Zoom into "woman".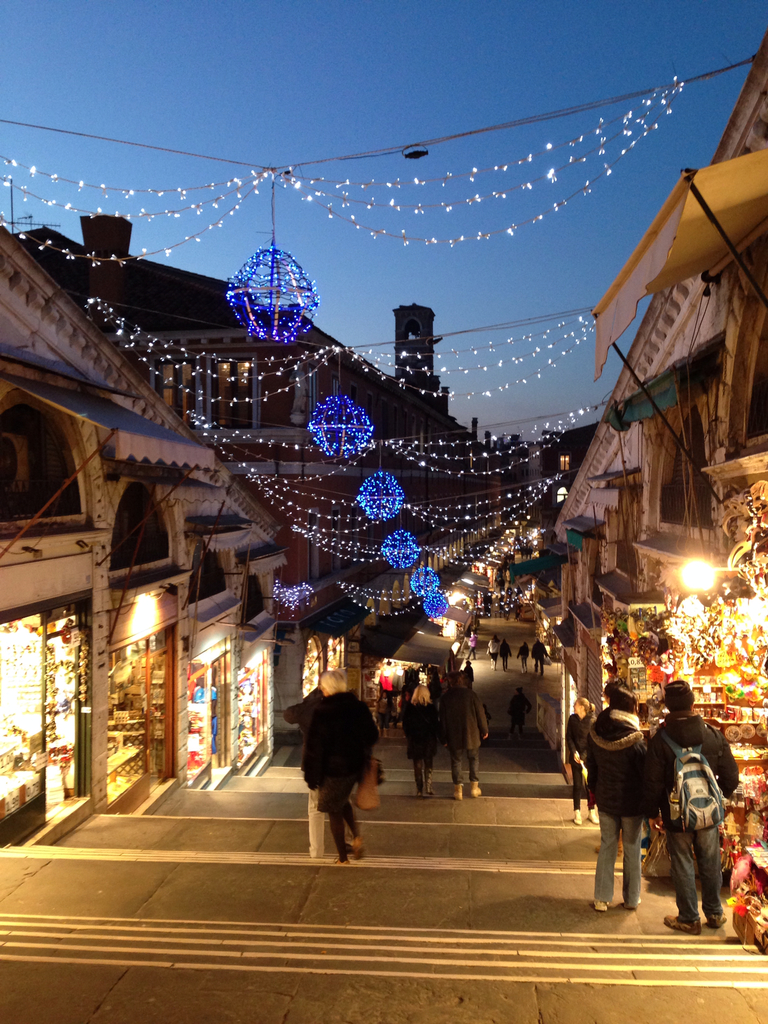
Zoom target: 401, 675, 448, 796.
